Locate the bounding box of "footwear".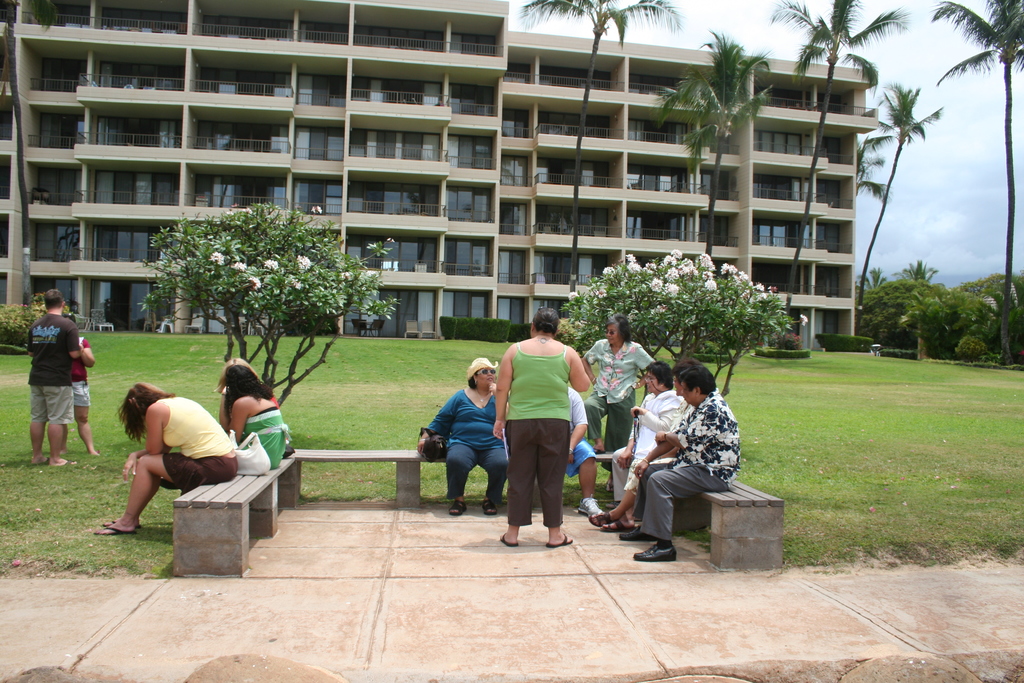
Bounding box: crop(484, 495, 503, 515).
